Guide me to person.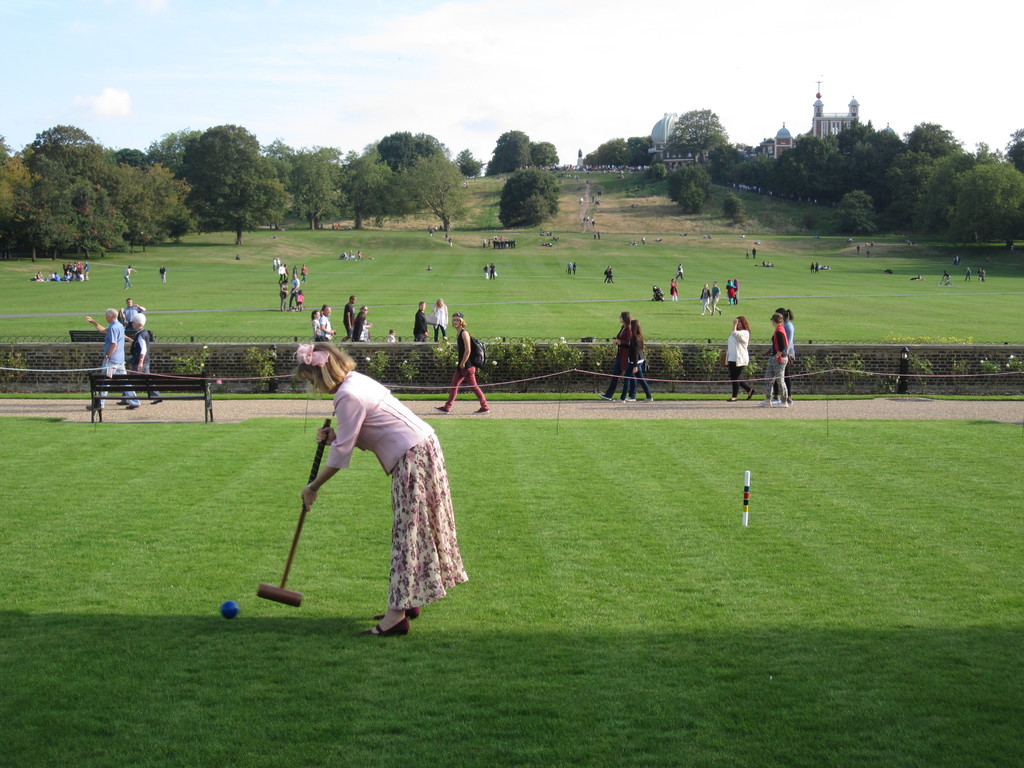
Guidance: left=161, top=264, right=169, bottom=285.
